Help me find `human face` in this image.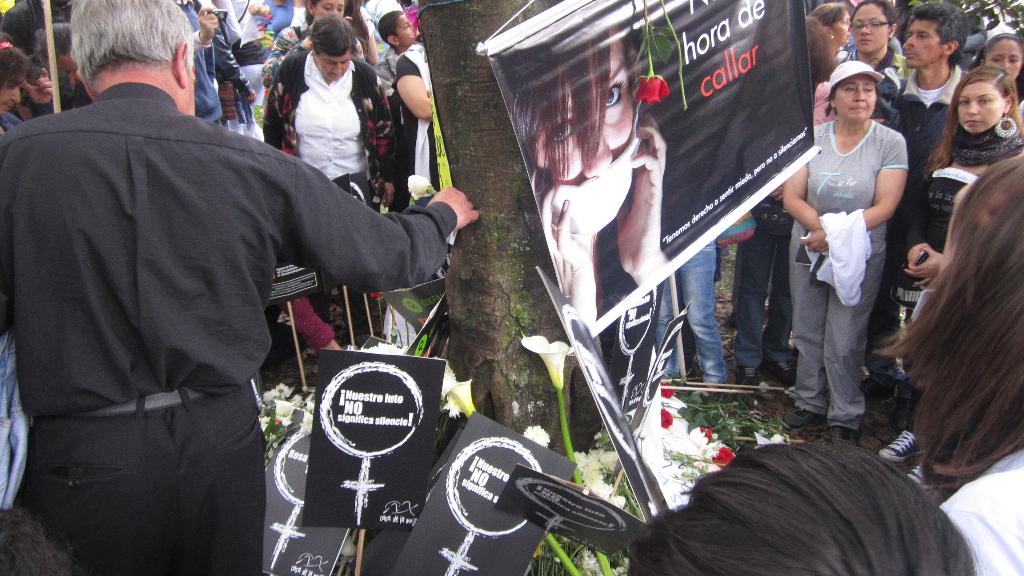
Found it: rect(314, 51, 350, 80).
